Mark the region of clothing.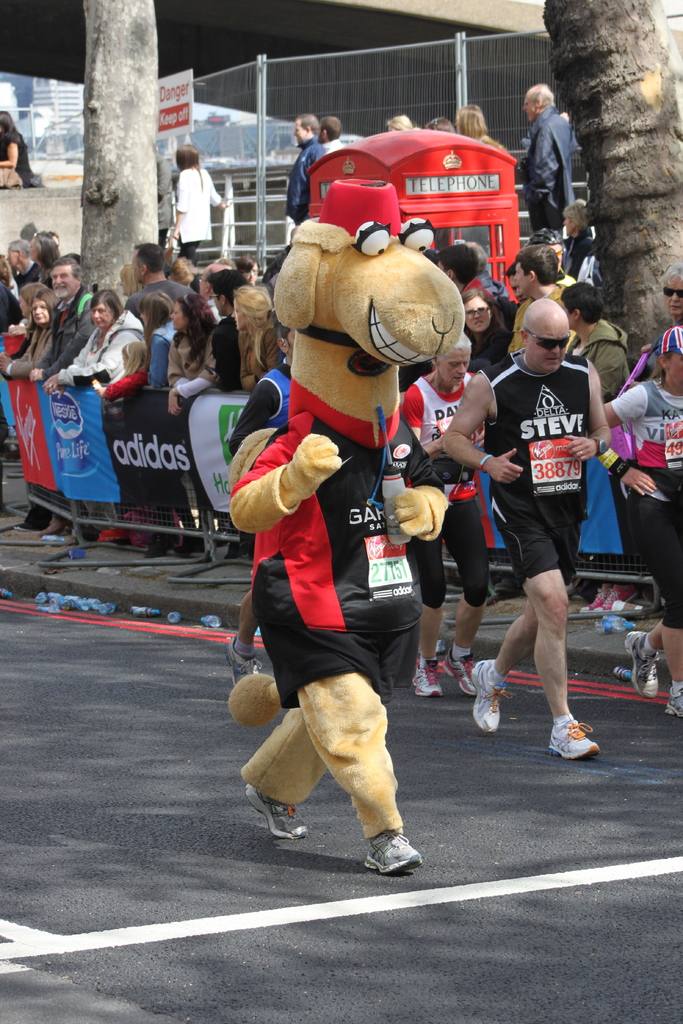
Region: locate(3, 260, 682, 619).
